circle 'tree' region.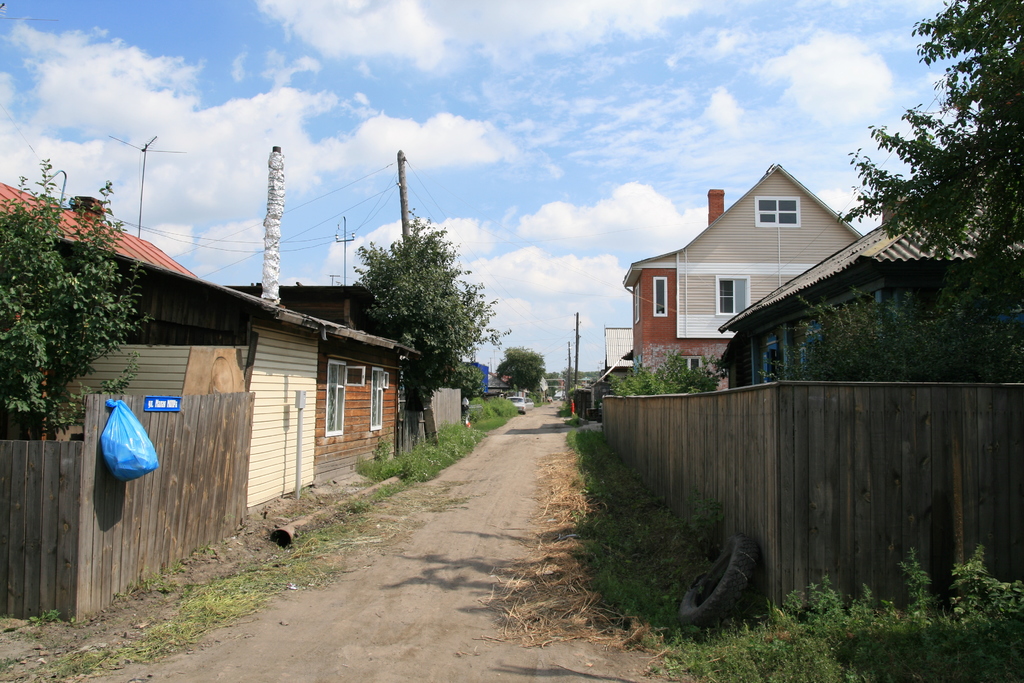
Region: Rect(5, 178, 143, 420).
